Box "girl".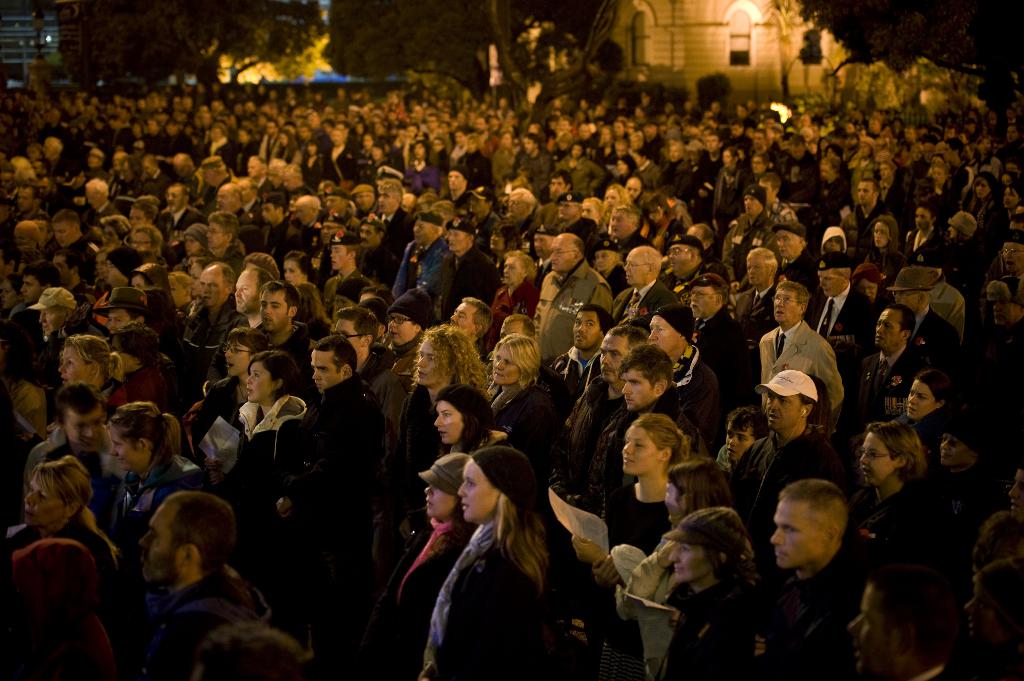
105, 400, 207, 556.
